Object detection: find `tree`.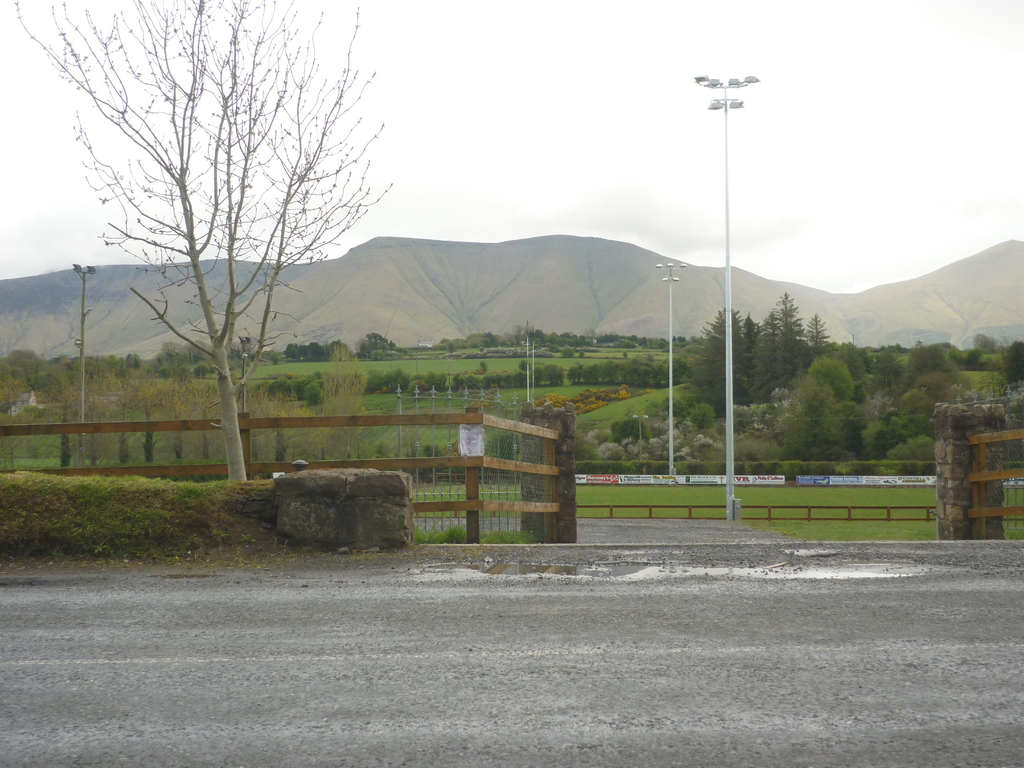
bbox=(810, 358, 851, 403).
